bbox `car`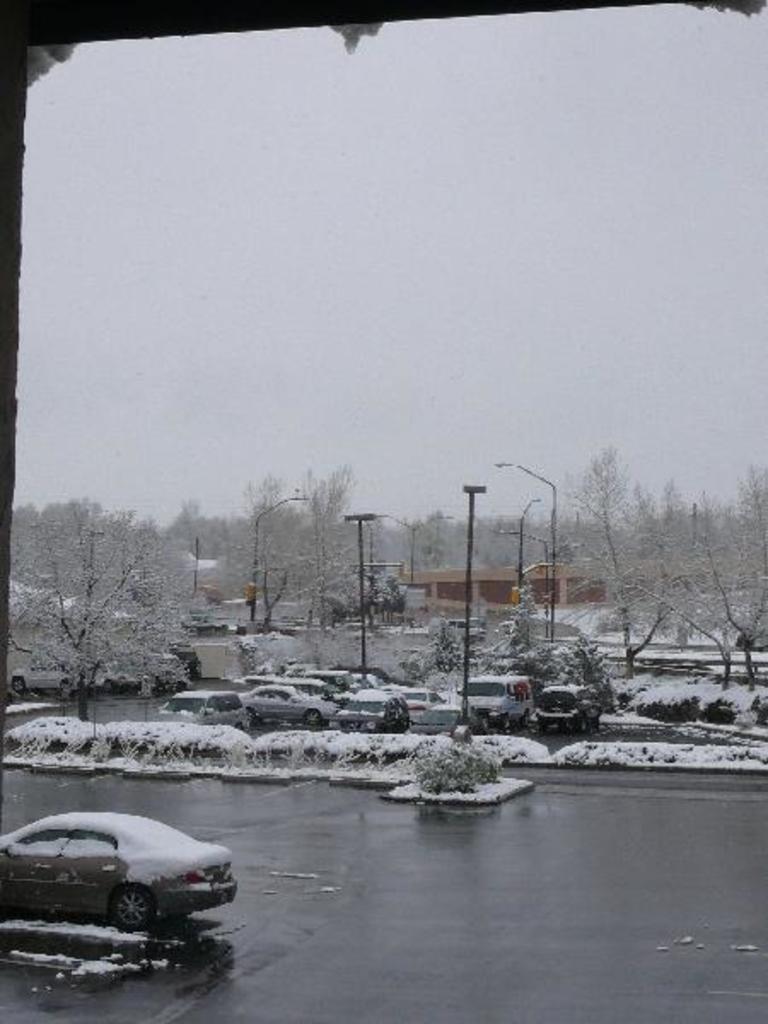
locate(0, 811, 239, 934)
